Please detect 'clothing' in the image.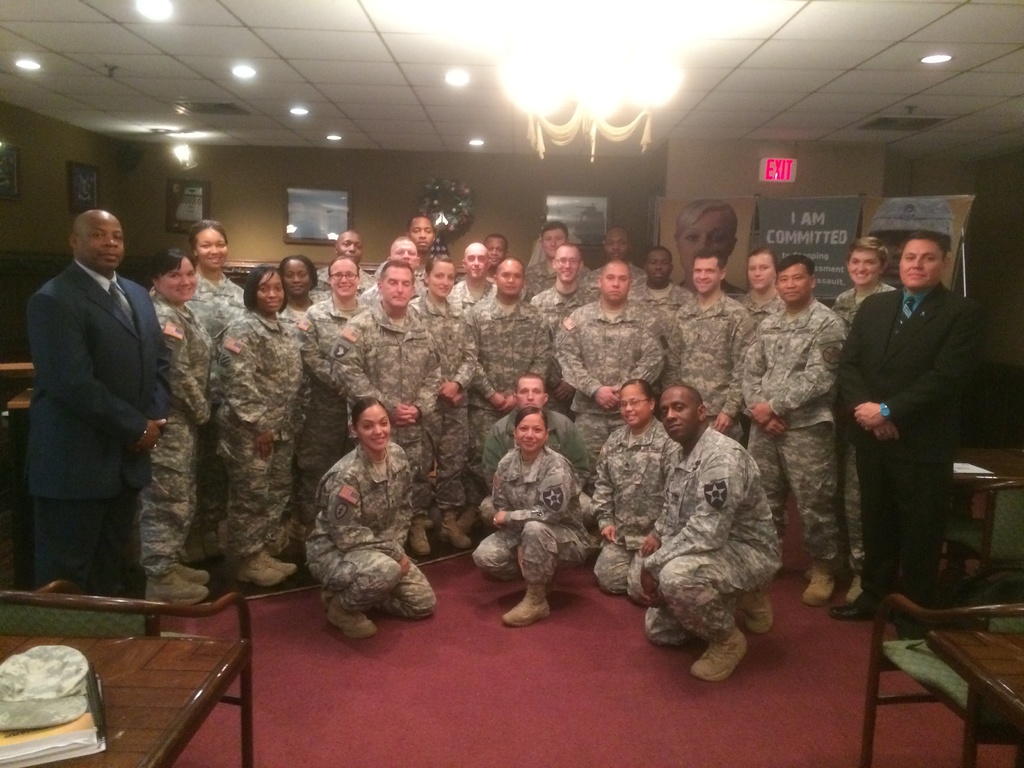
[left=21, top=252, right=160, bottom=599].
